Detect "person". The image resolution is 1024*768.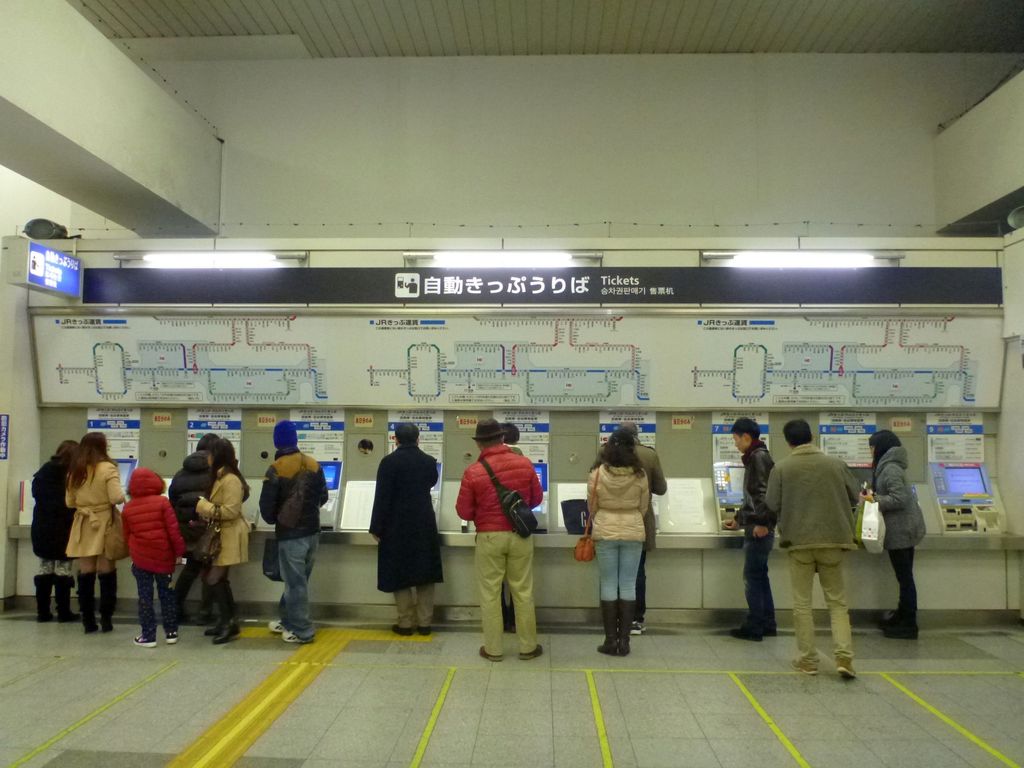
locate(369, 424, 442, 635).
